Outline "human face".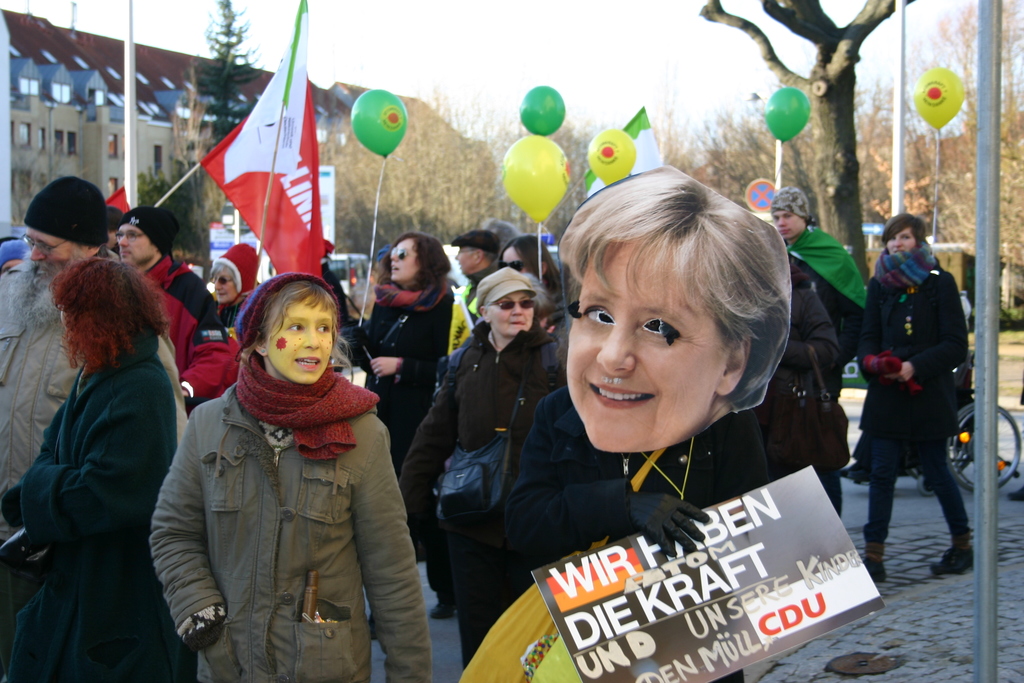
Outline: locate(26, 226, 72, 281).
